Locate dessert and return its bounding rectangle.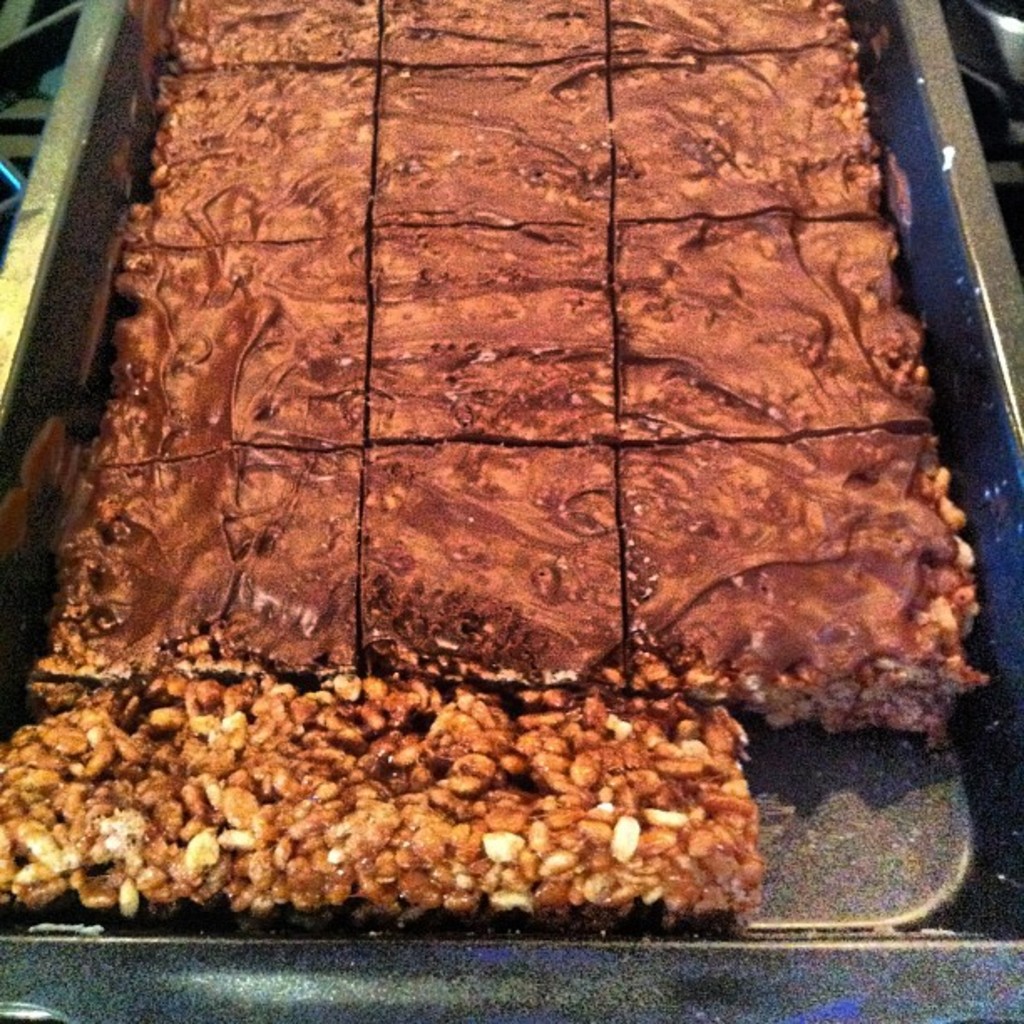
[365, 0, 614, 74].
